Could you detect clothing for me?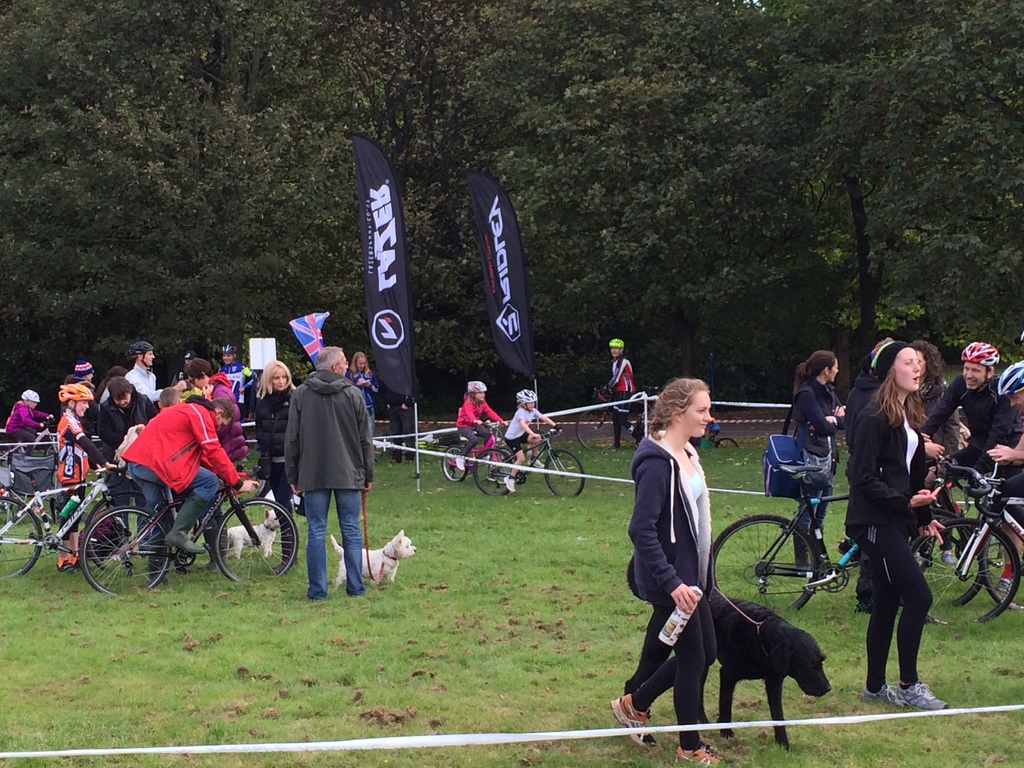
Detection result: <box>461,392,500,454</box>.
